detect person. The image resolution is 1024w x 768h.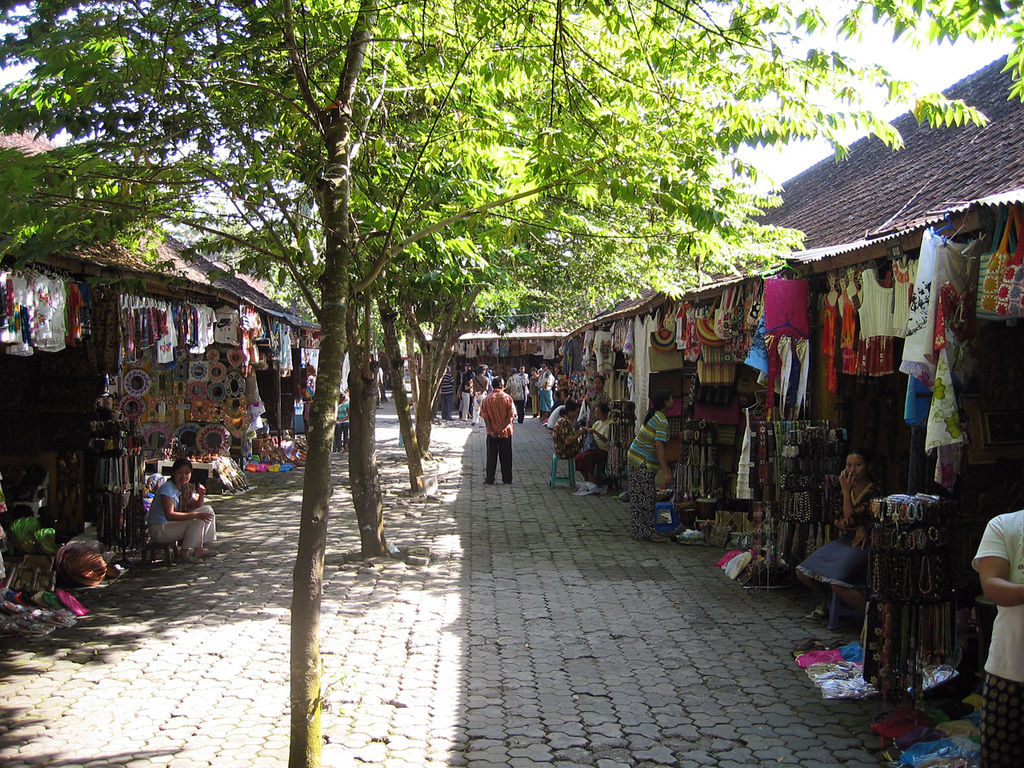
[x1=525, y1=365, x2=539, y2=414].
